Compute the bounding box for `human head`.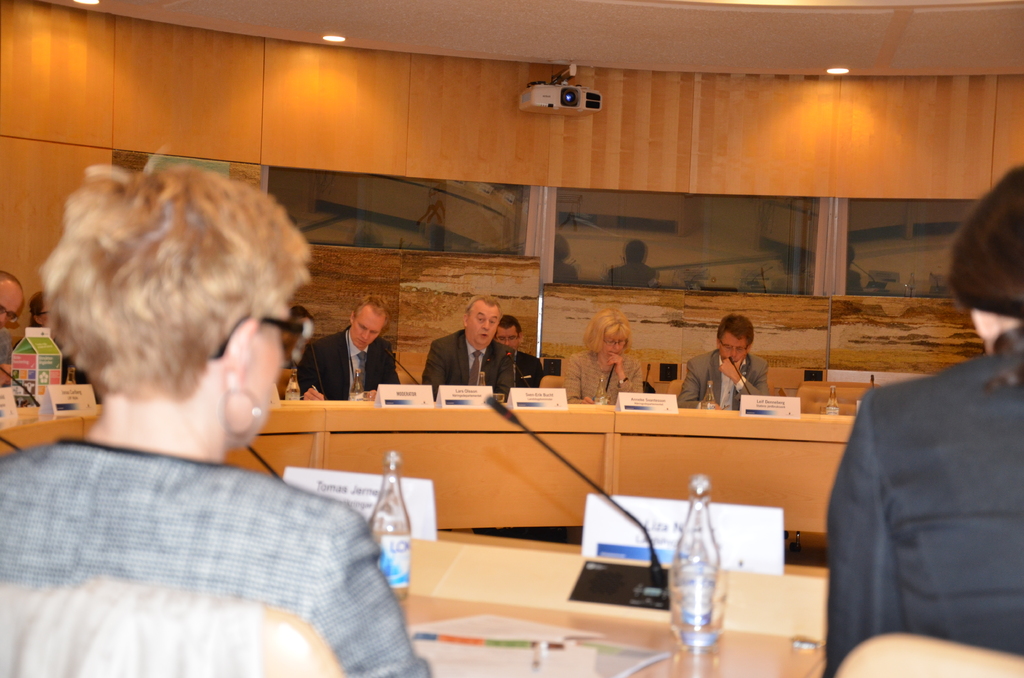
(29, 287, 56, 327).
